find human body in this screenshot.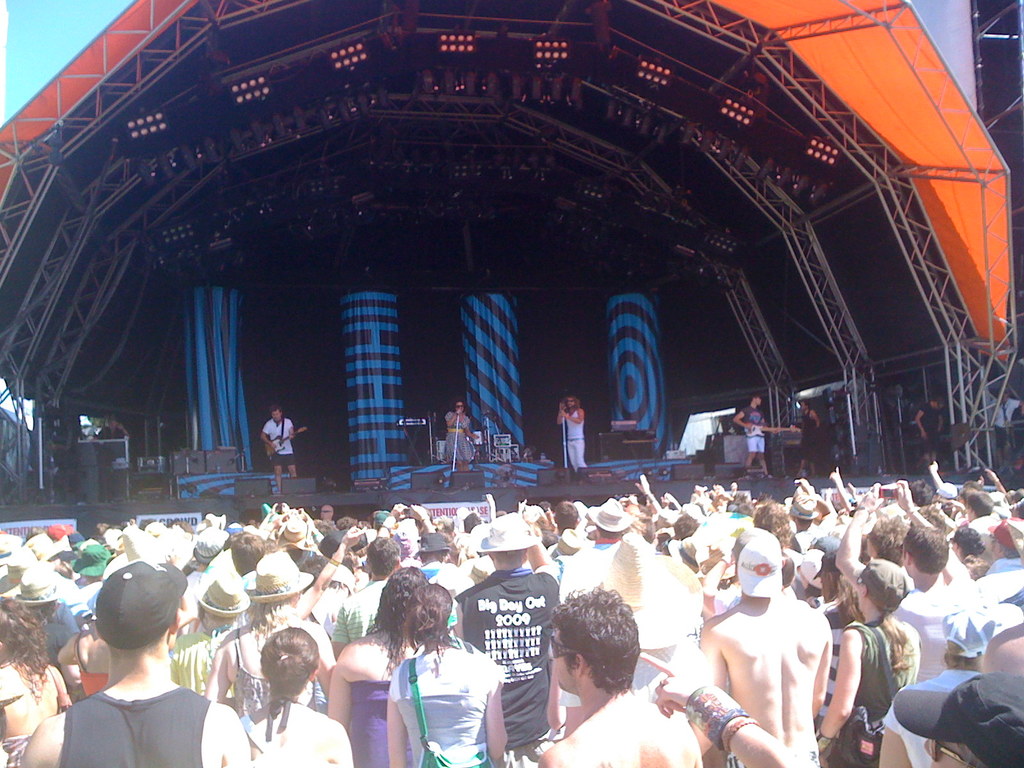
The bounding box for human body is pyautogui.locateOnScreen(550, 395, 582, 474).
